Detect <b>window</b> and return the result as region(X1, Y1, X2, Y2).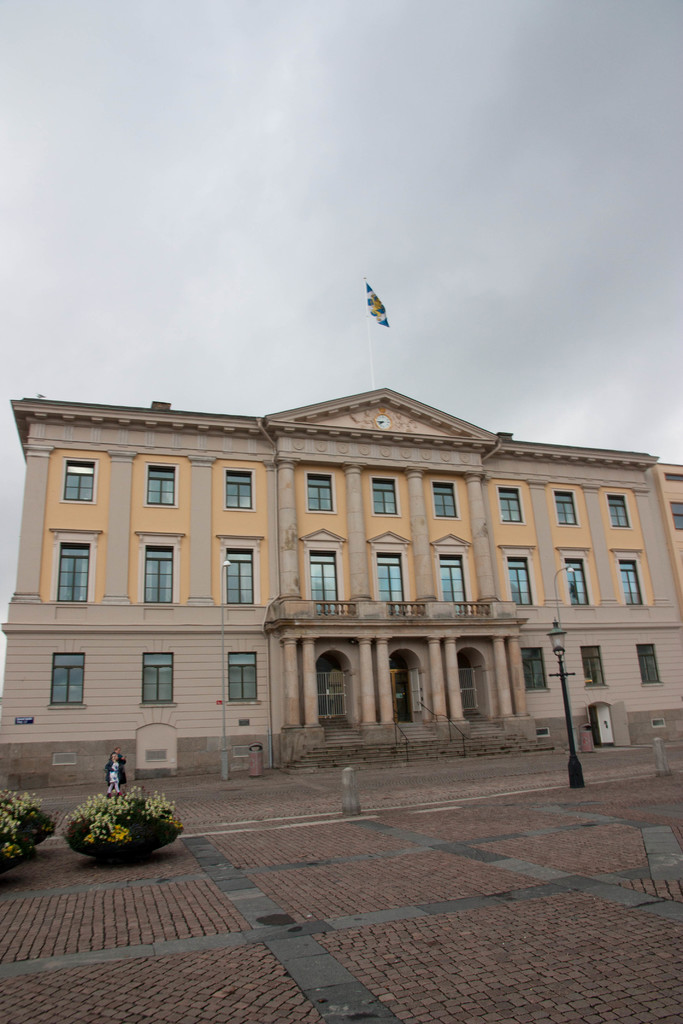
region(611, 550, 650, 605).
